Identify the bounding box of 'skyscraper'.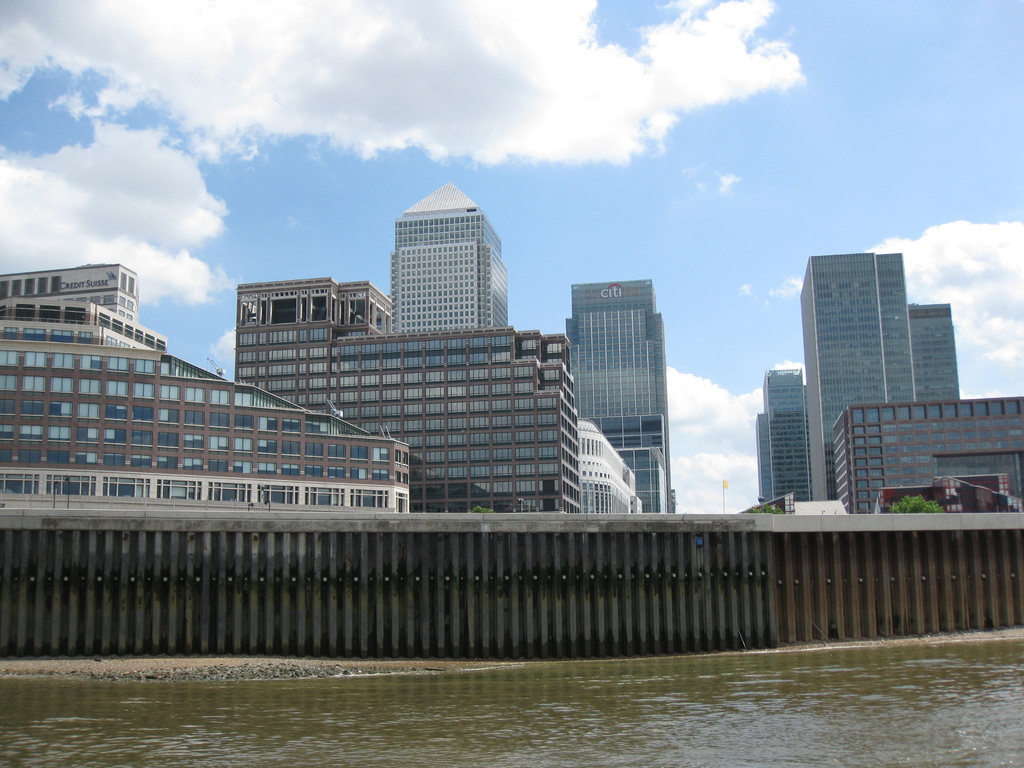
571, 278, 678, 521.
